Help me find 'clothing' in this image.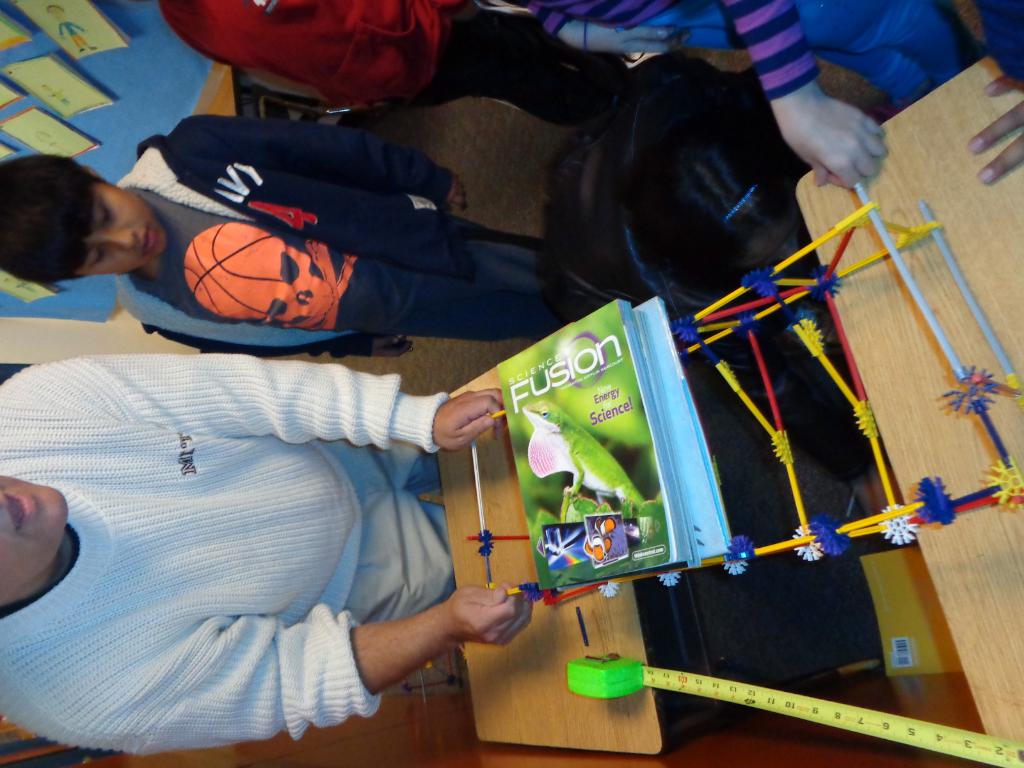
Found it: [126, 127, 566, 349].
